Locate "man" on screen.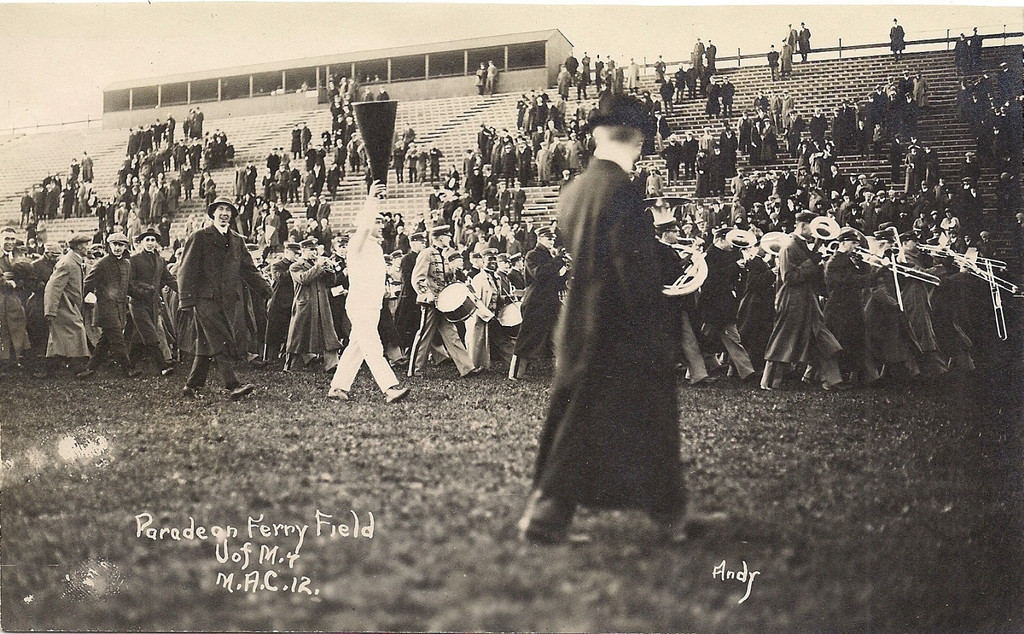
On screen at select_region(132, 227, 180, 373).
